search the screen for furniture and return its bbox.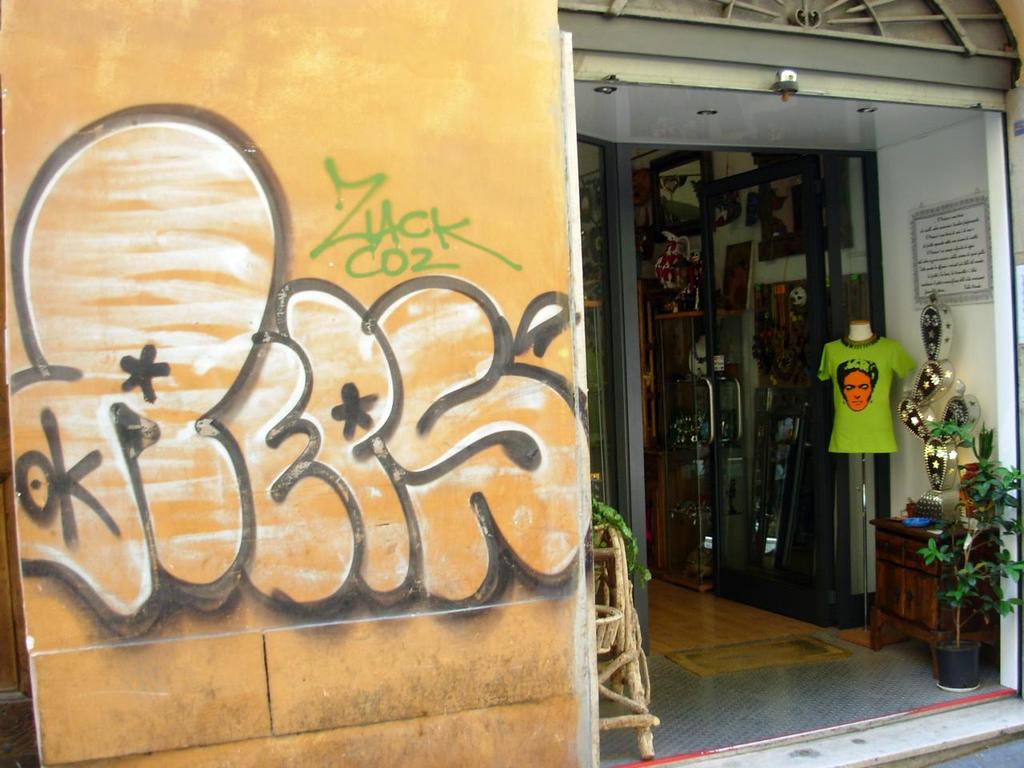
Found: box=[863, 514, 1001, 674].
